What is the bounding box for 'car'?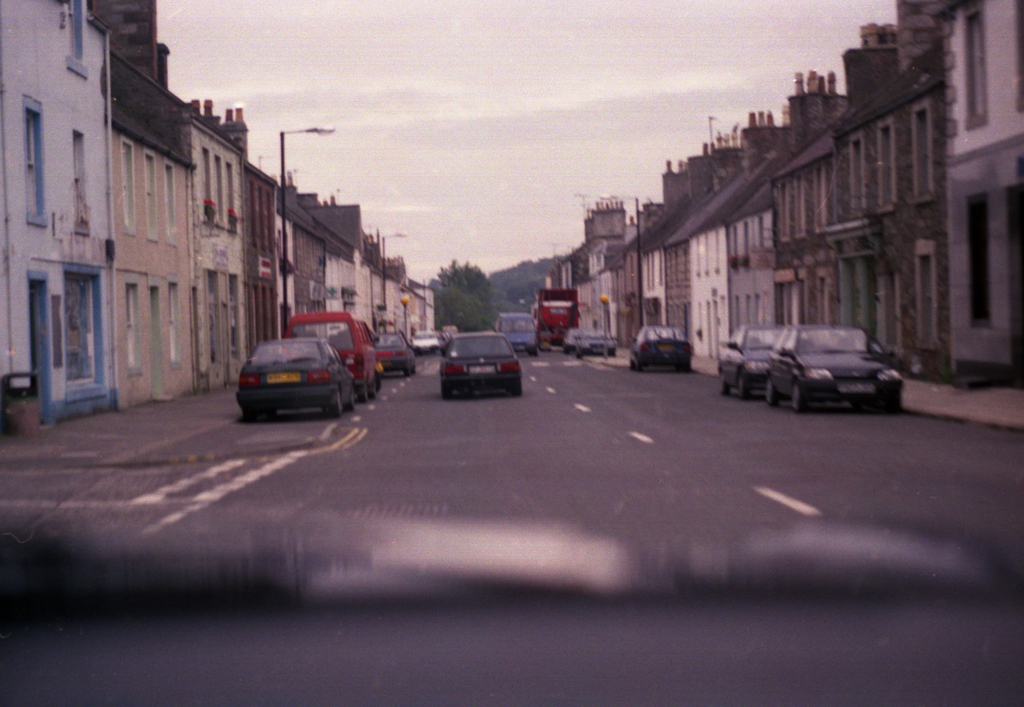
l=287, t=306, r=379, b=400.
